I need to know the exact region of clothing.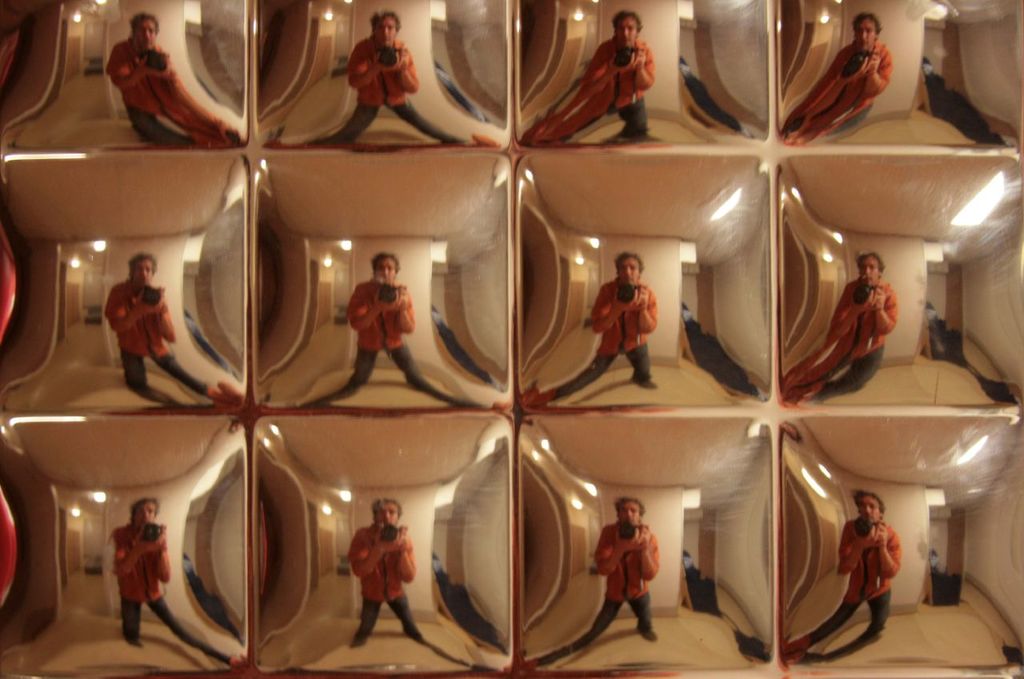
Region: locate(351, 36, 455, 138).
